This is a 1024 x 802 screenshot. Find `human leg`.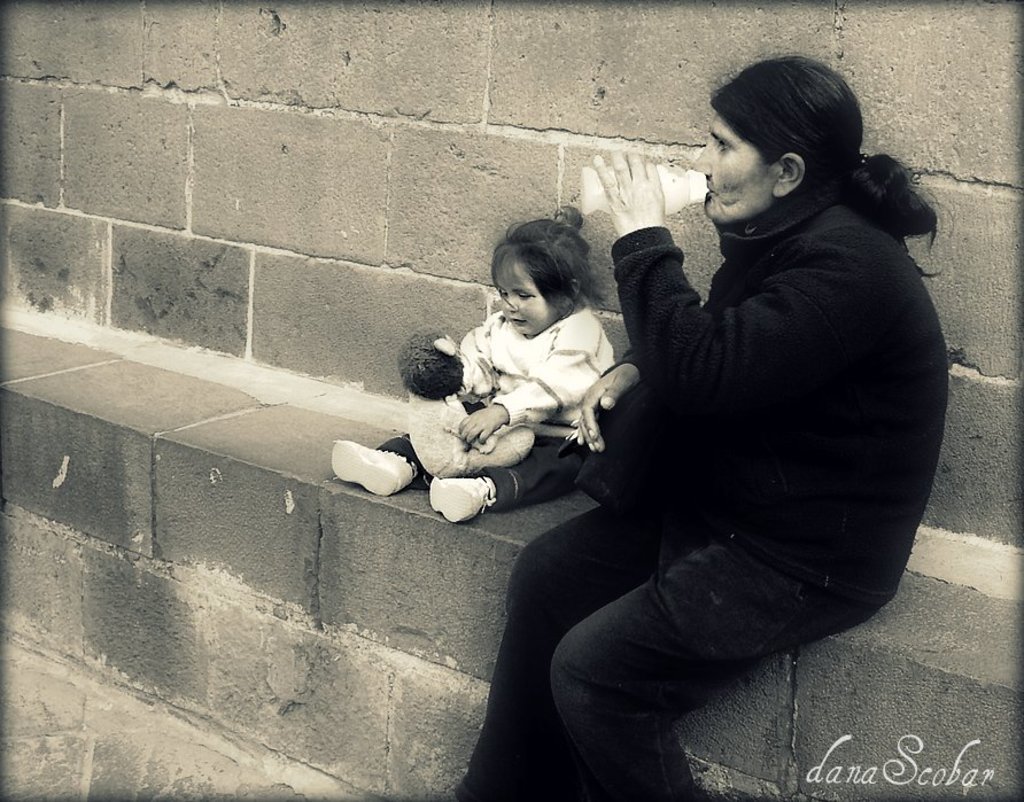
Bounding box: [left=552, top=532, right=832, bottom=801].
